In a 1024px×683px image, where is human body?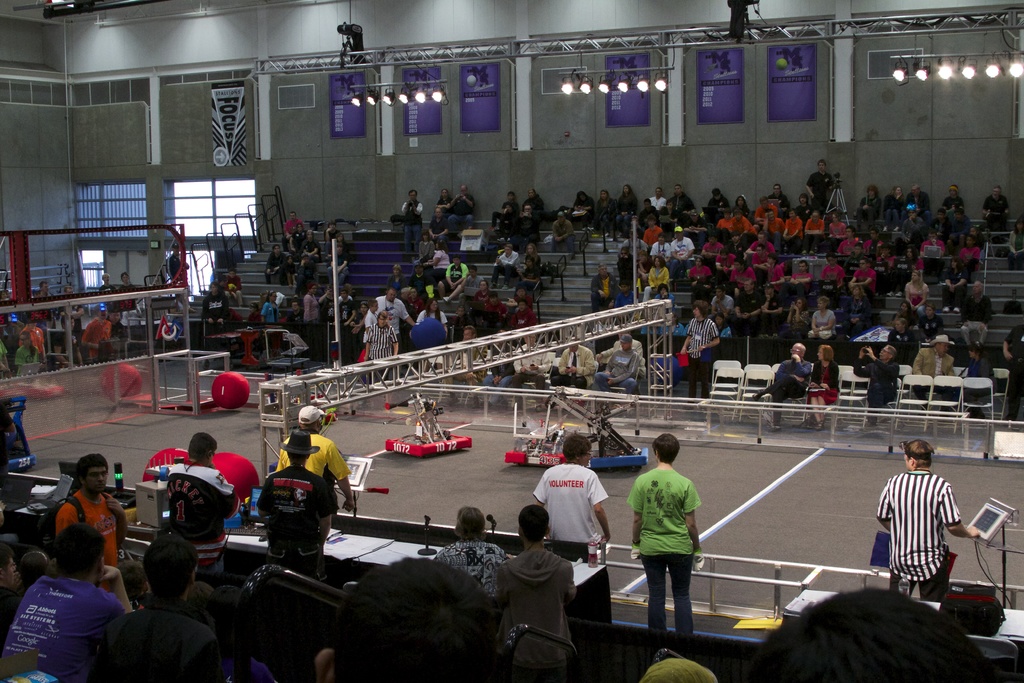
box=[791, 261, 811, 289].
